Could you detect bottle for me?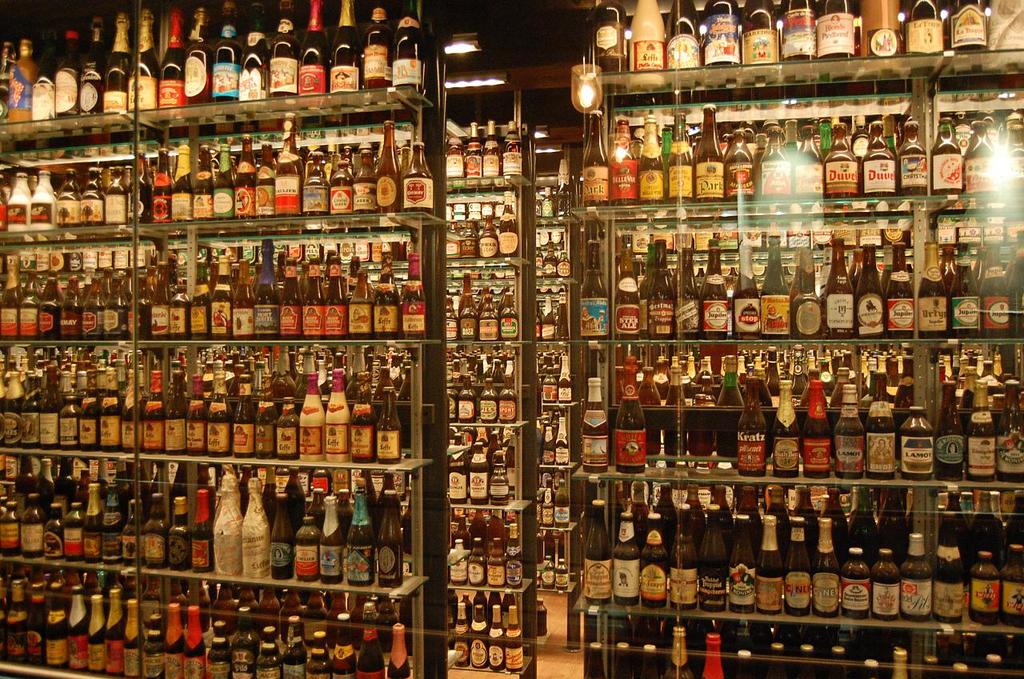
Detection result: 705:626:734:678.
